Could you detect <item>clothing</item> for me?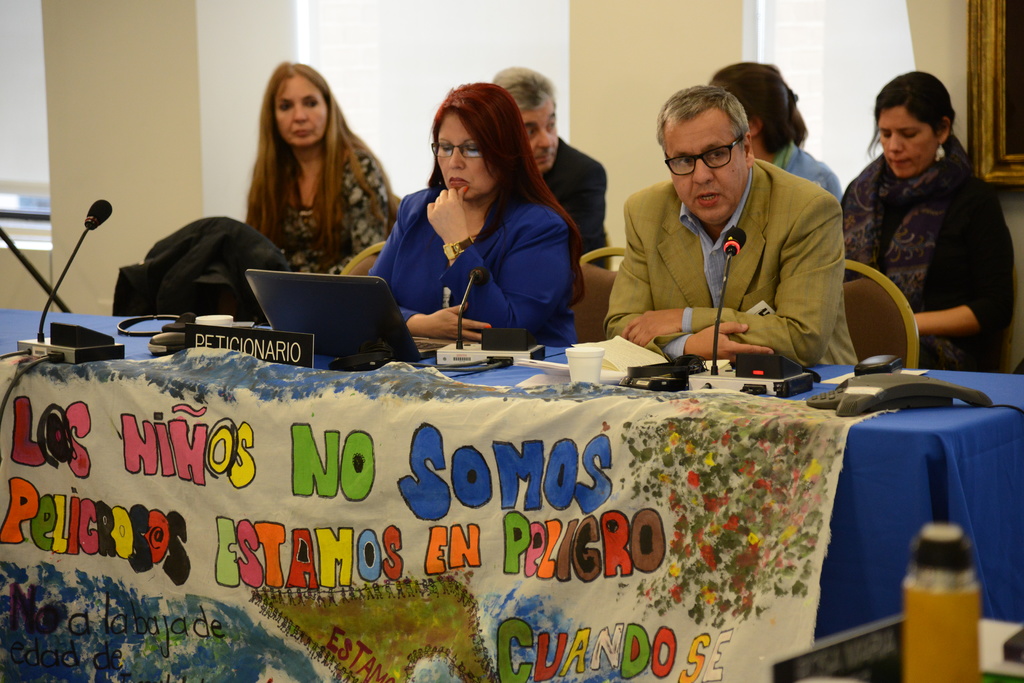
Detection result: [left=609, top=156, right=865, bottom=374].
